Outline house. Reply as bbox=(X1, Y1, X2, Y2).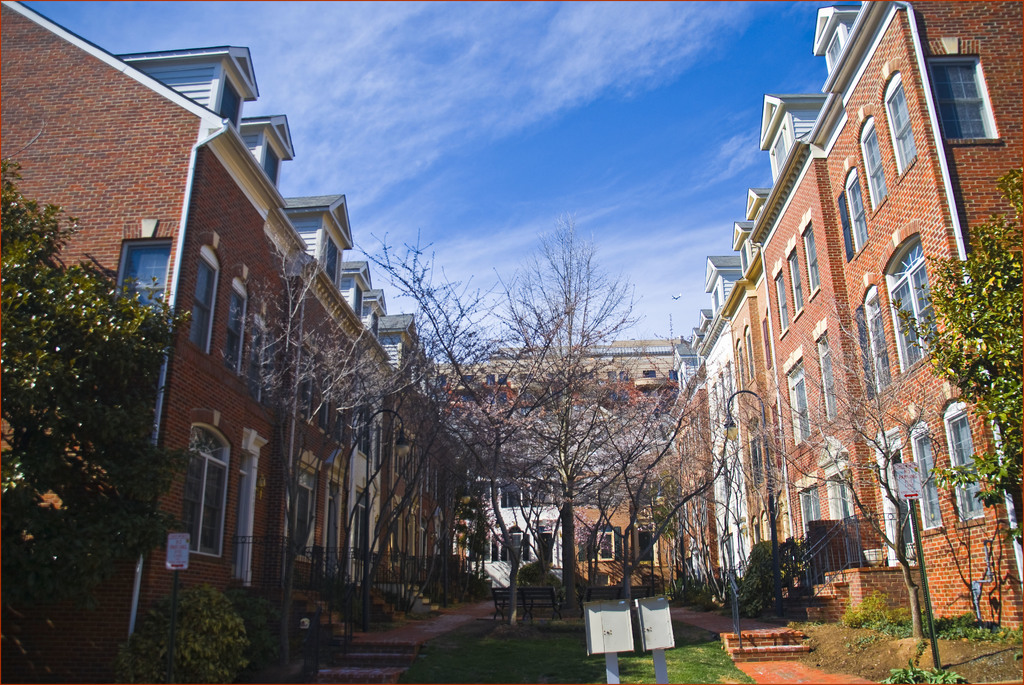
bbox=(441, 342, 692, 584).
